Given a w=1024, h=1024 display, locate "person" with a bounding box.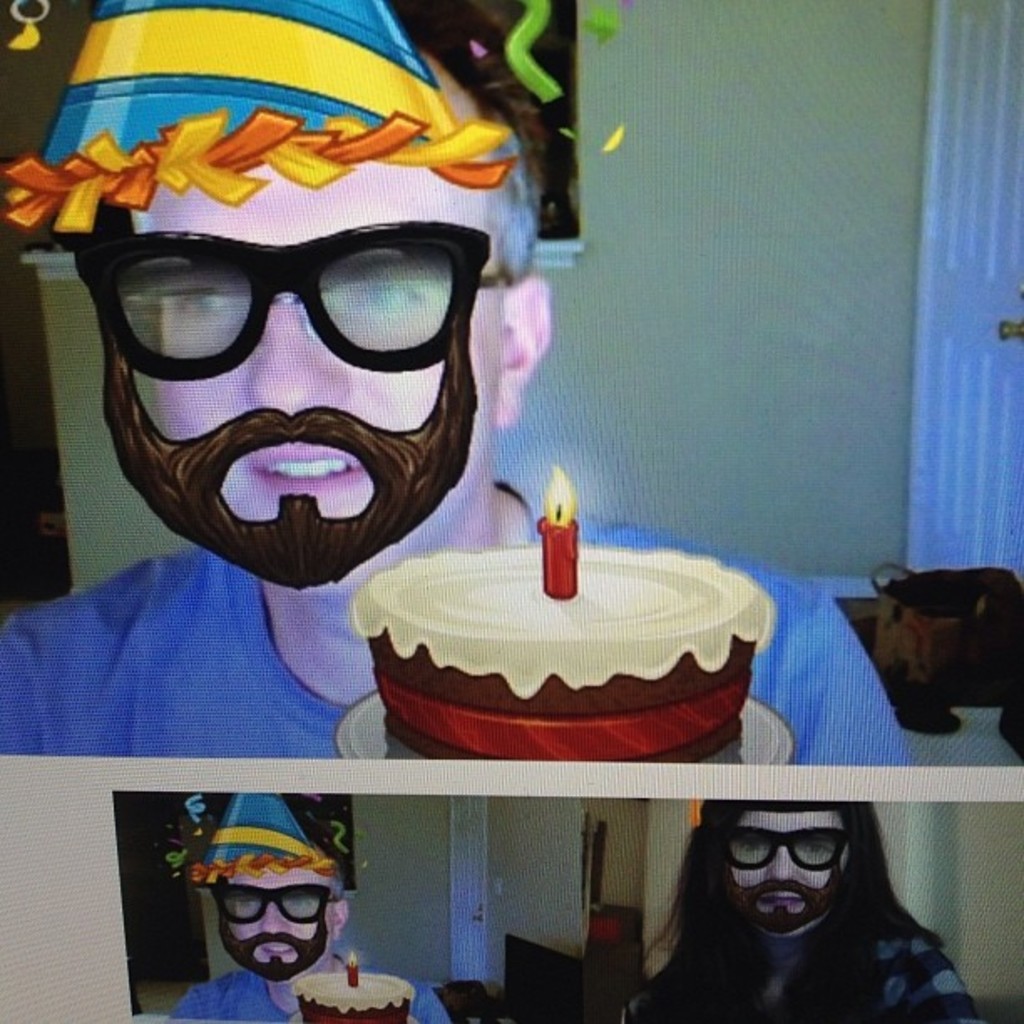
Located: (left=154, top=783, right=467, bottom=1022).
